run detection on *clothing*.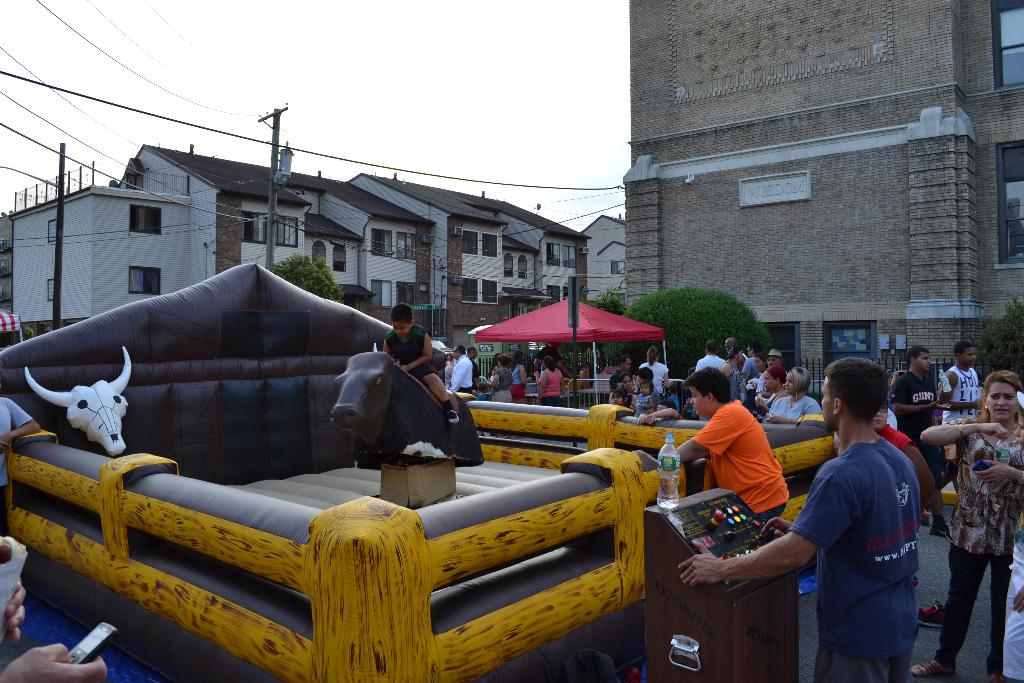
Result: l=948, t=363, r=978, b=423.
